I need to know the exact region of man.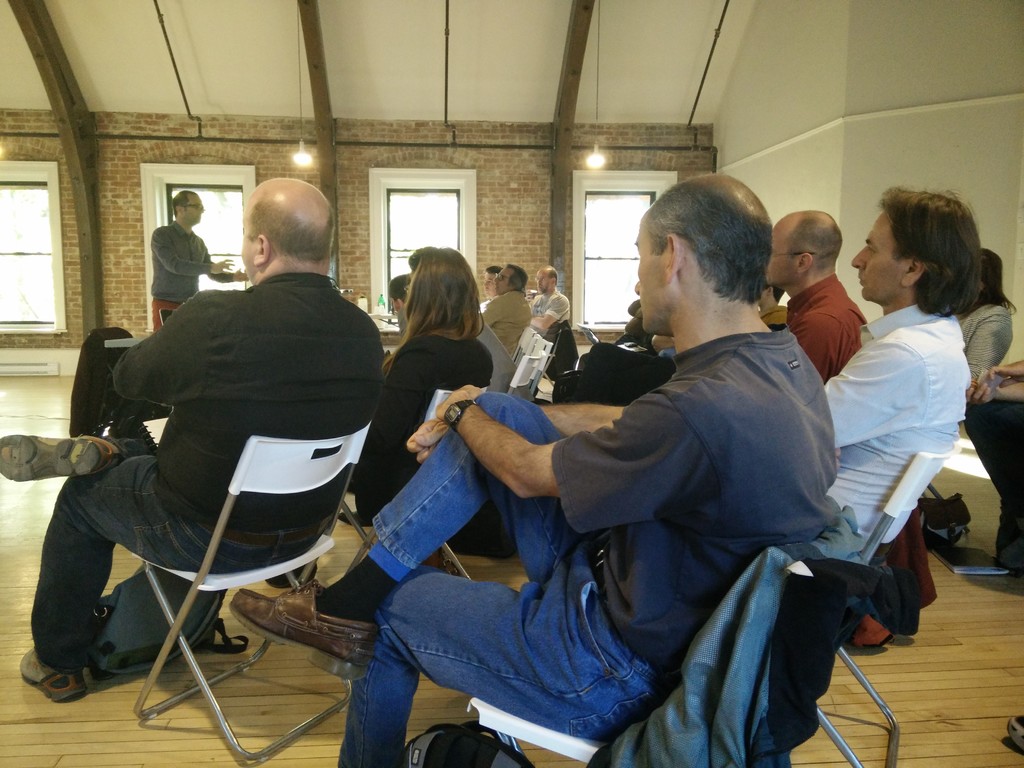
Region: detection(144, 186, 244, 341).
